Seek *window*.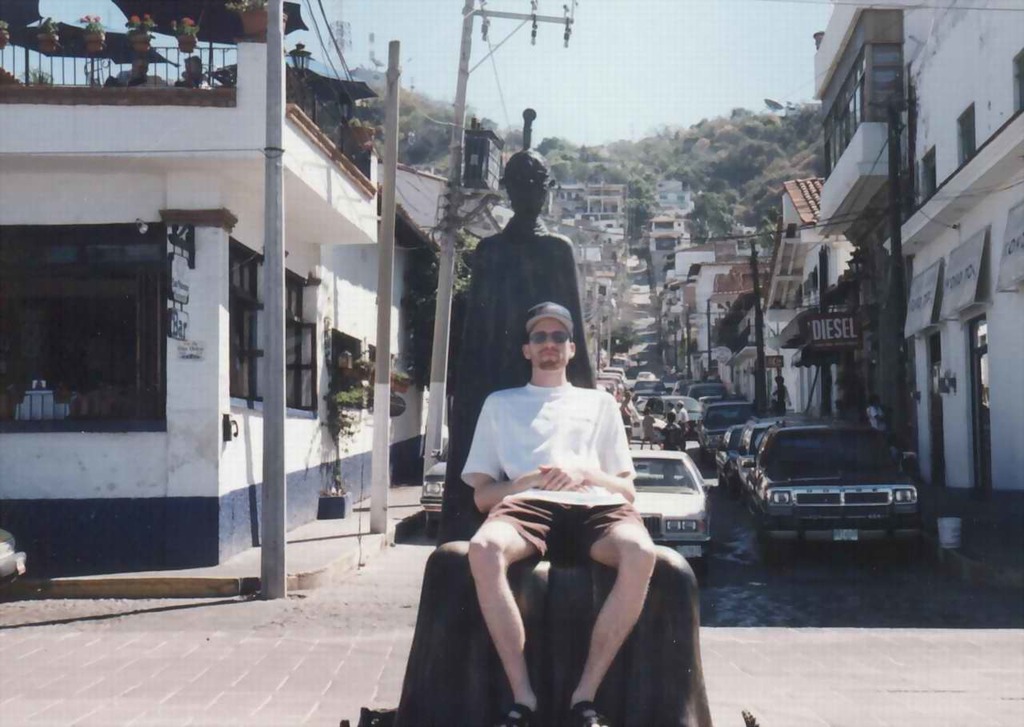
(x1=955, y1=103, x2=978, y2=163).
